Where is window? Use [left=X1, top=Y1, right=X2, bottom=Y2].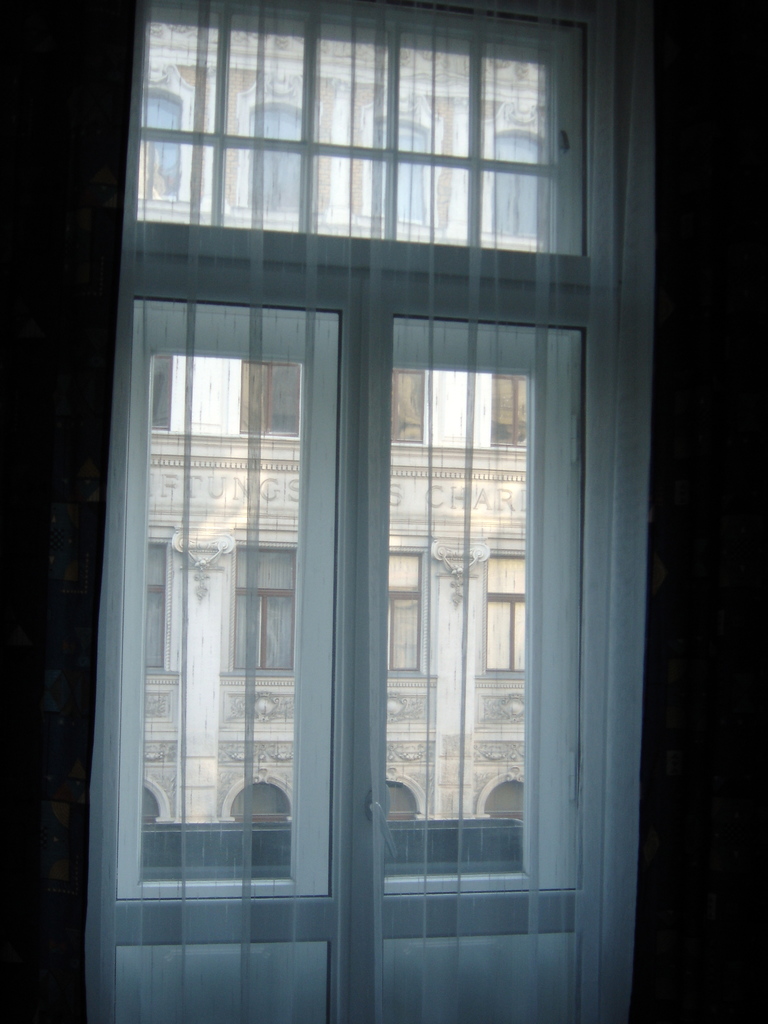
[left=492, top=132, right=538, bottom=244].
